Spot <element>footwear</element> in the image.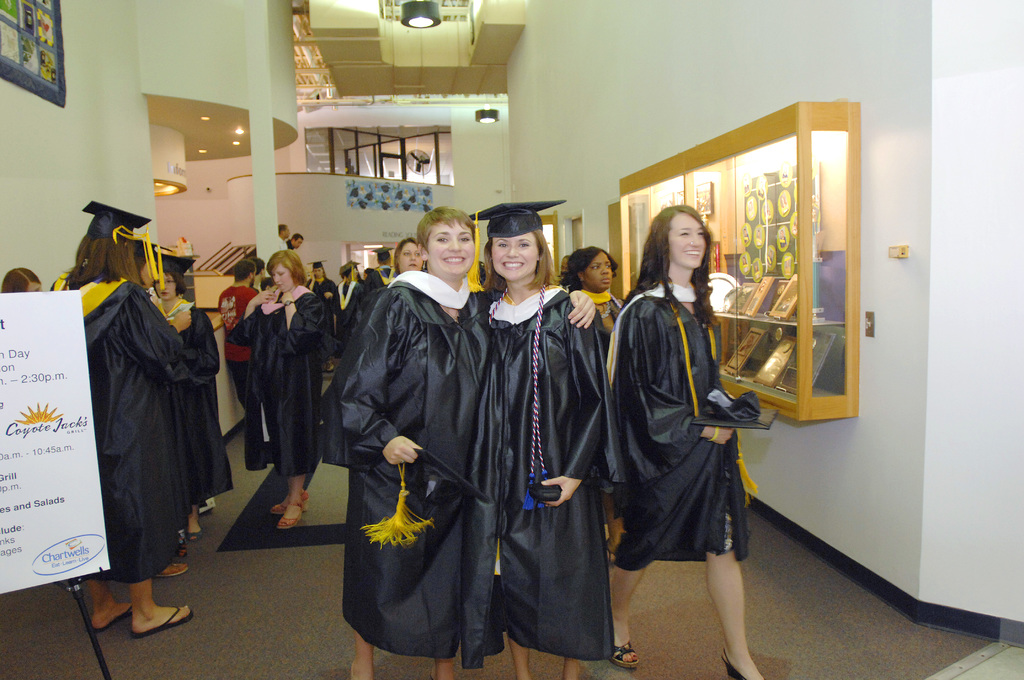
<element>footwear</element> found at crop(191, 521, 200, 541).
